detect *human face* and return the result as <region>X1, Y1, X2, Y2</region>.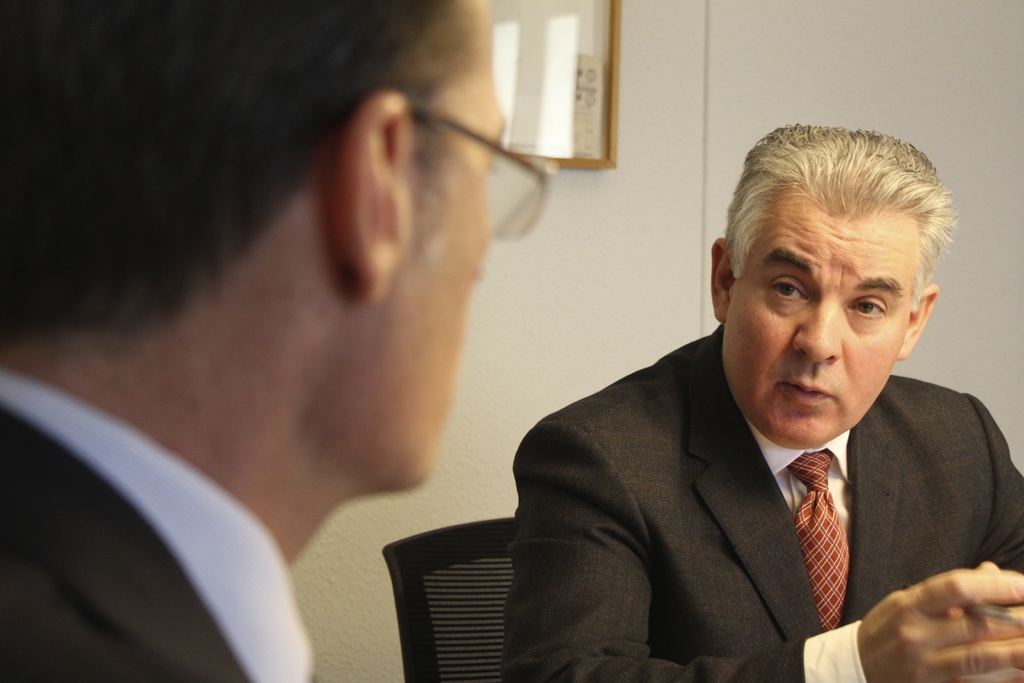
<region>724, 215, 919, 446</region>.
